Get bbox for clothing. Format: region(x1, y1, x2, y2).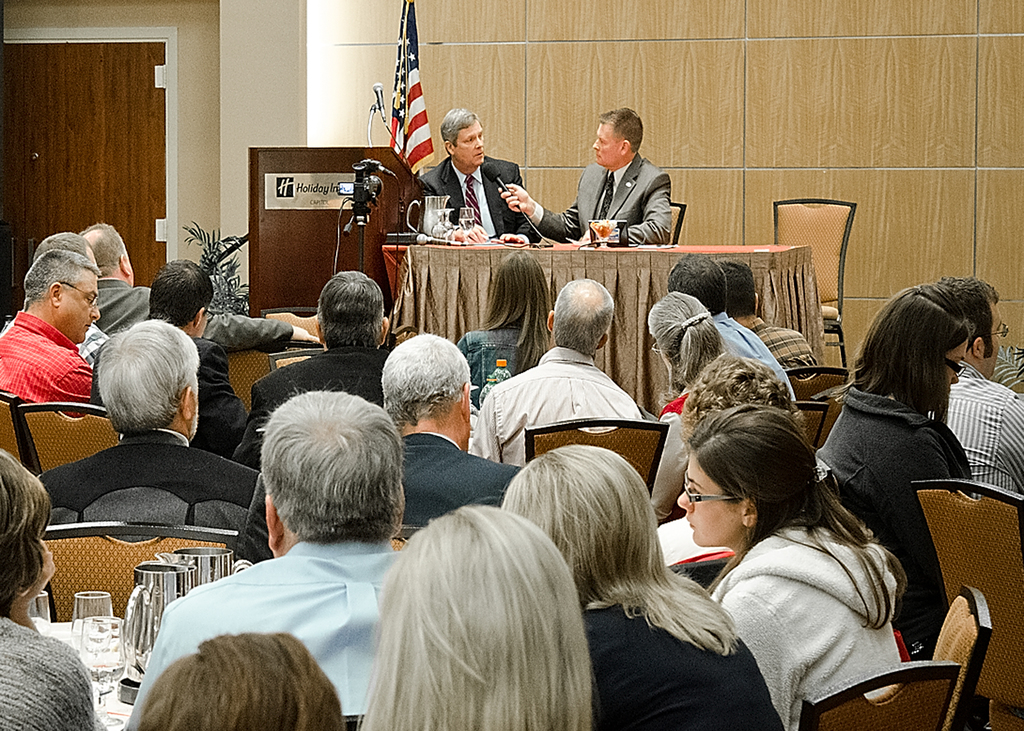
region(113, 279, 296, 359).
